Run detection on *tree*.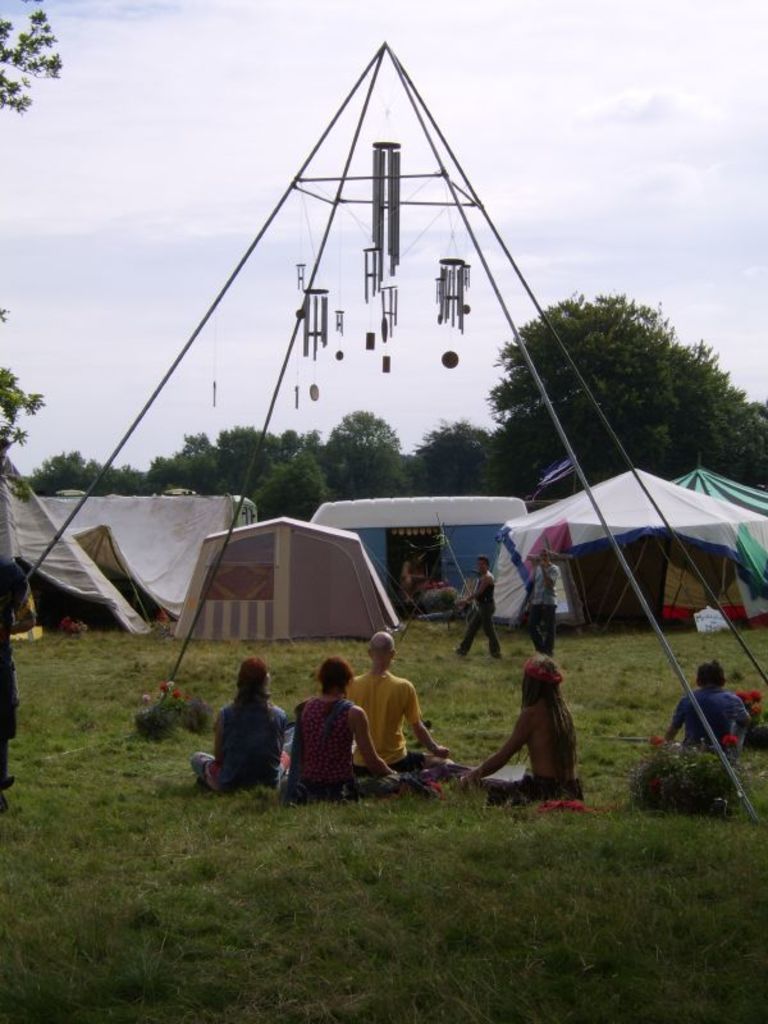
Result: {"x1": 498, "y1": 269, "x2": 742, "y2": 456}.
